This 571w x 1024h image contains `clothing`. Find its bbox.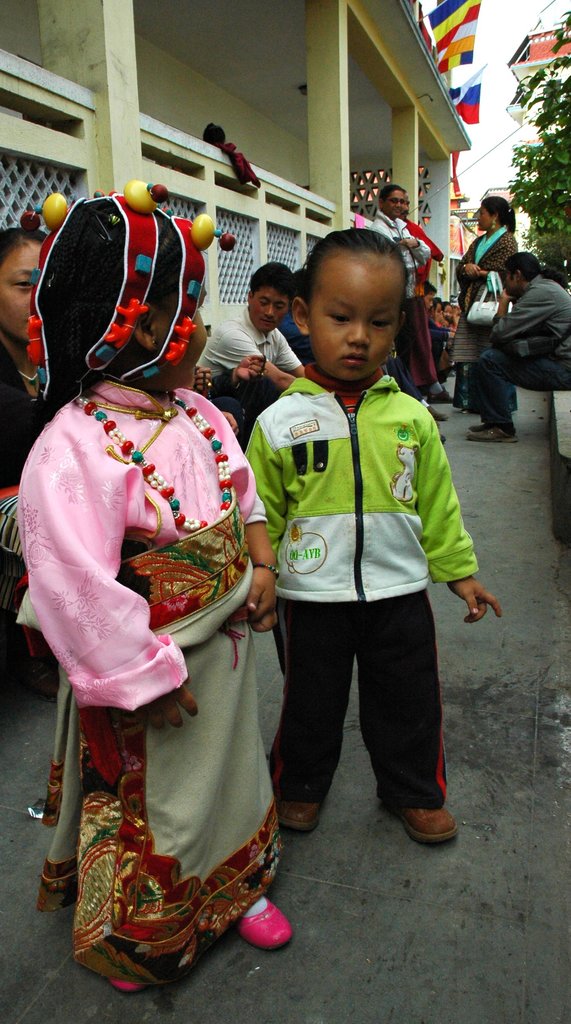
x1=452, y1=223, x2=511, y2=398.
